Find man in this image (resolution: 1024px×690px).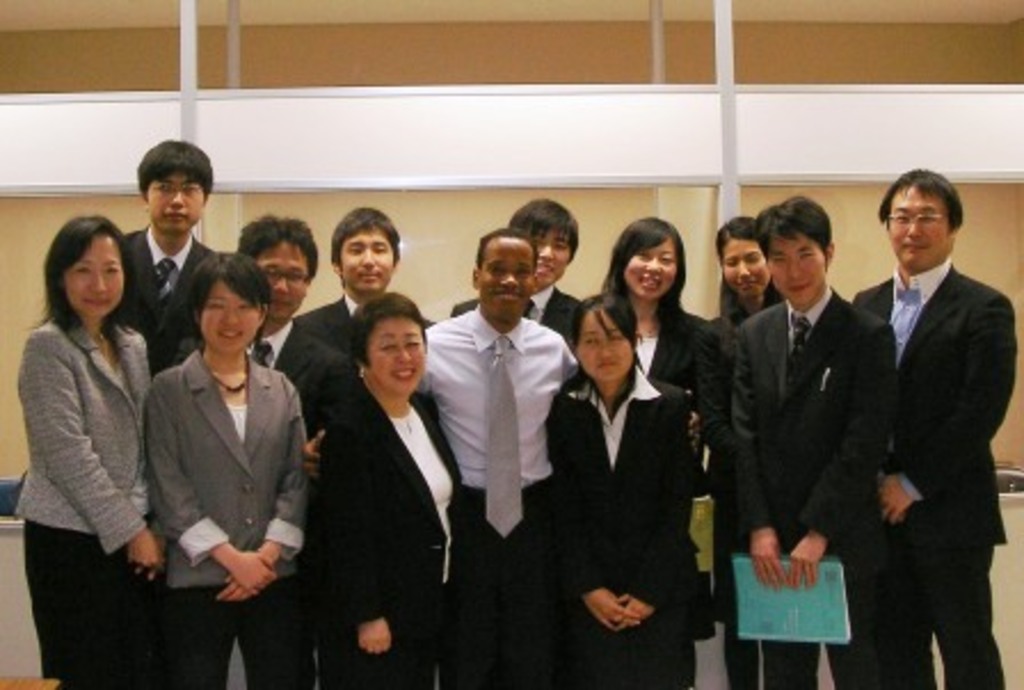
[729,194,896,688].
